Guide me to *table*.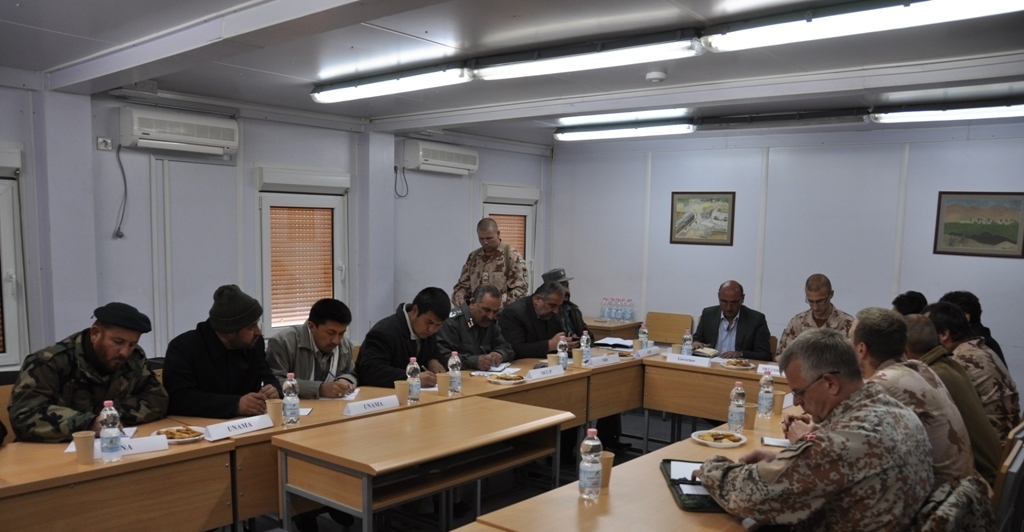
Guidance: [left=541, top=339, right=662, bottom=423].
